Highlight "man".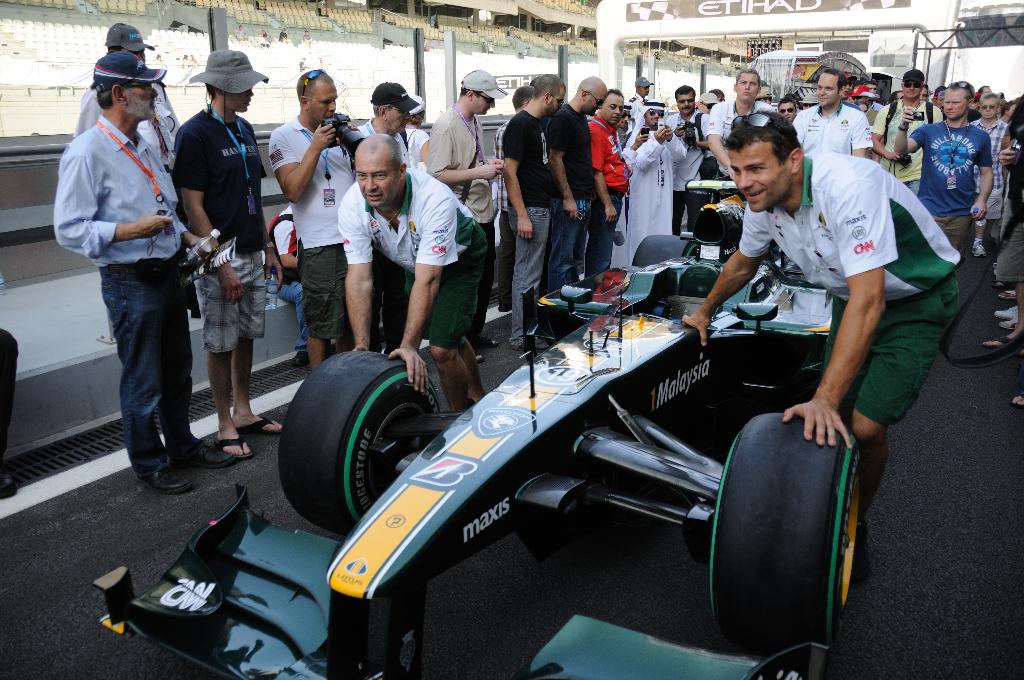
Highlighted region: (661, 85, 707, 238).
